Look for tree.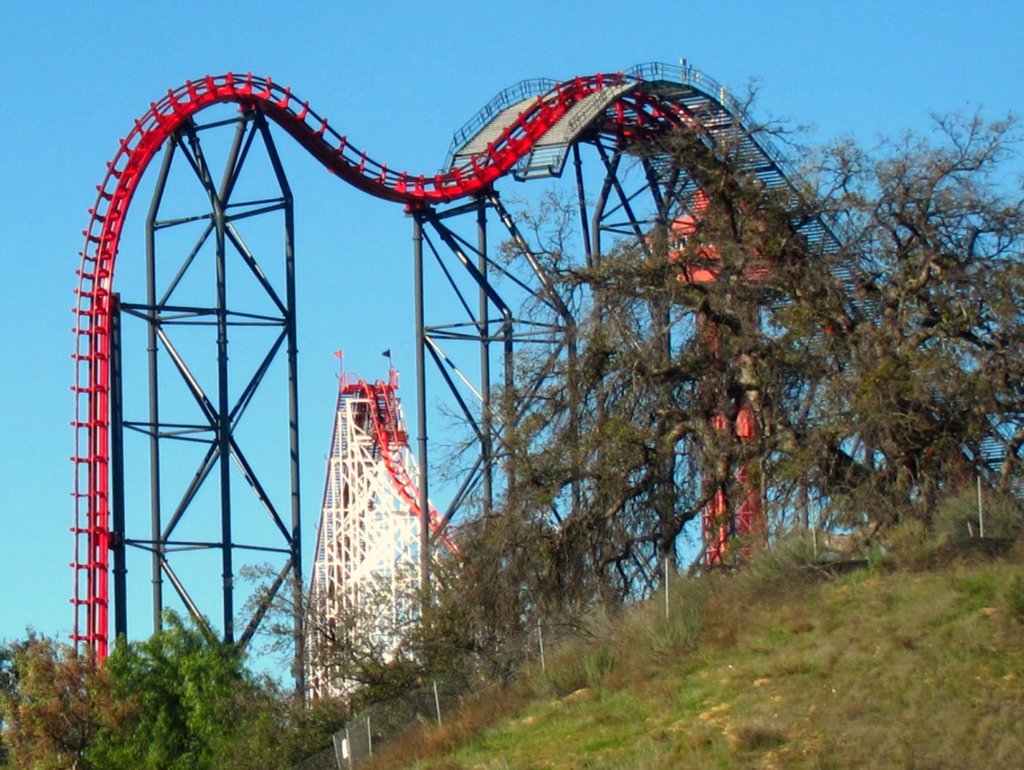
Found: locate(564, 111, 1023, 541).
